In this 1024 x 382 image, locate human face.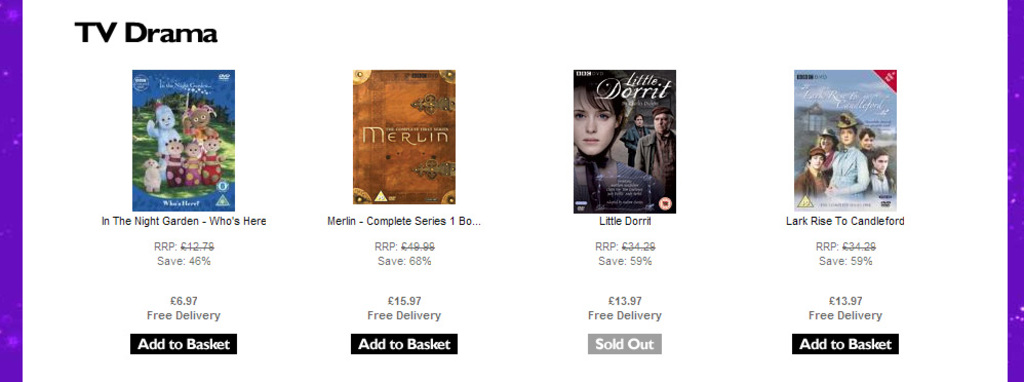
Bounding box: bbox=[168, 141, 182, 156].
